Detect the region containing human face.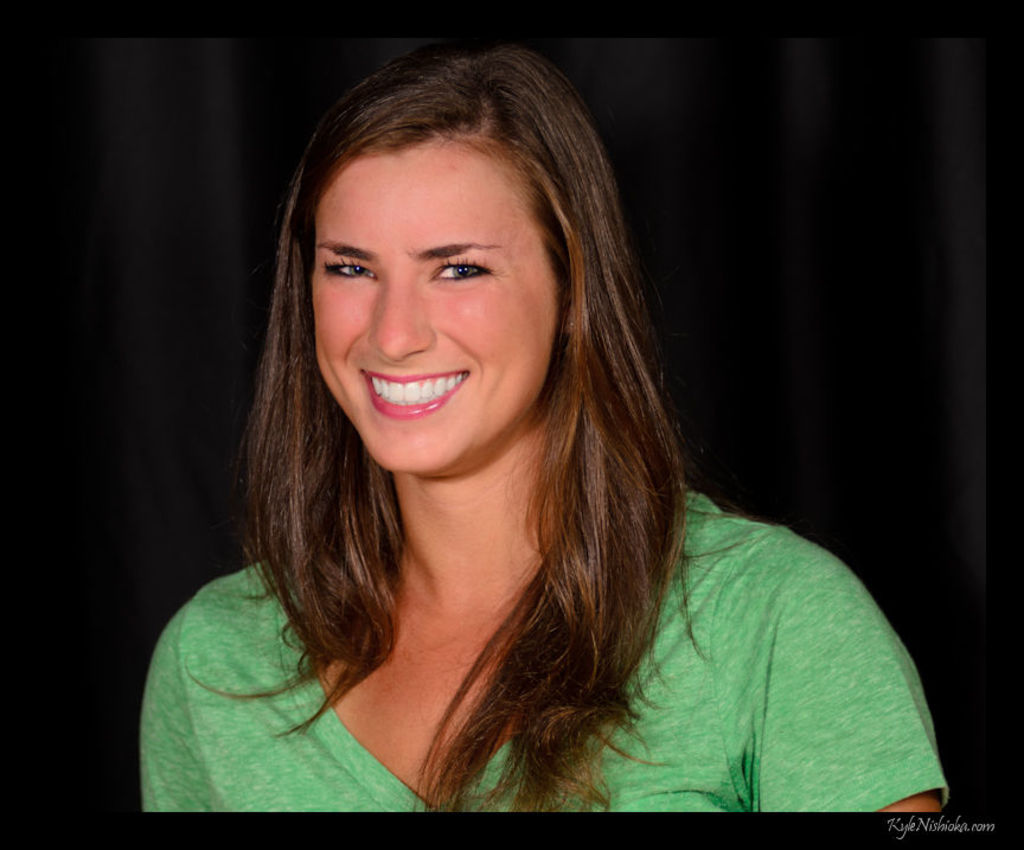
(313, 132, 567, 485).
